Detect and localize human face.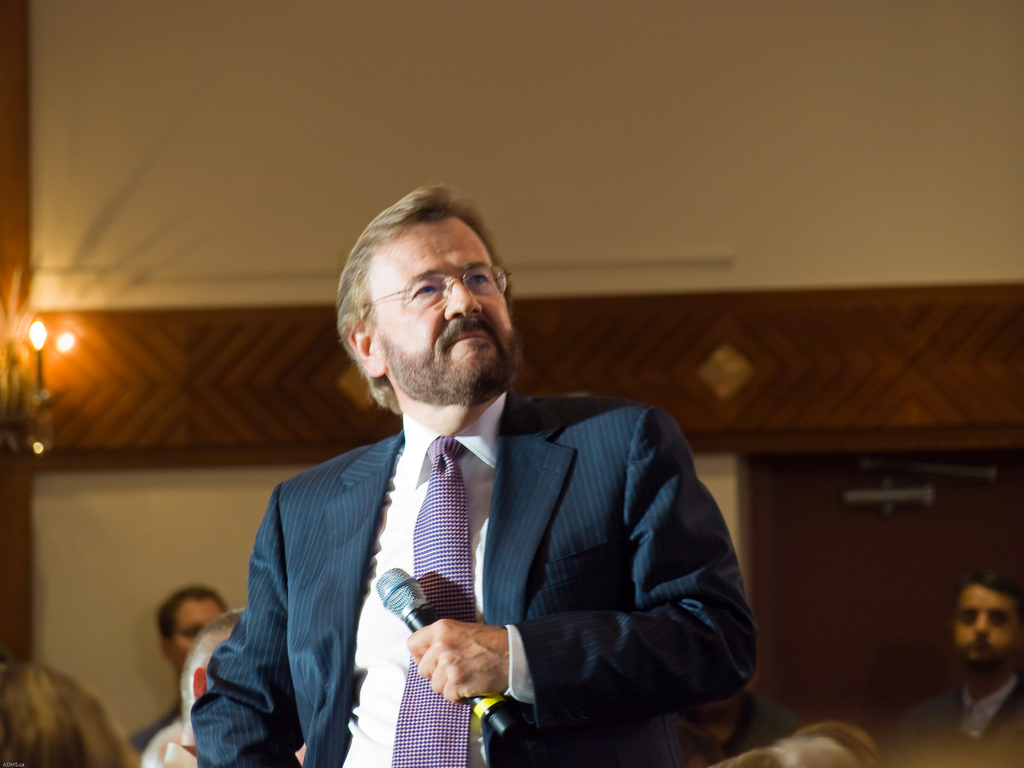
Localized at left=948, top=584, right=1020, bottom=694.
